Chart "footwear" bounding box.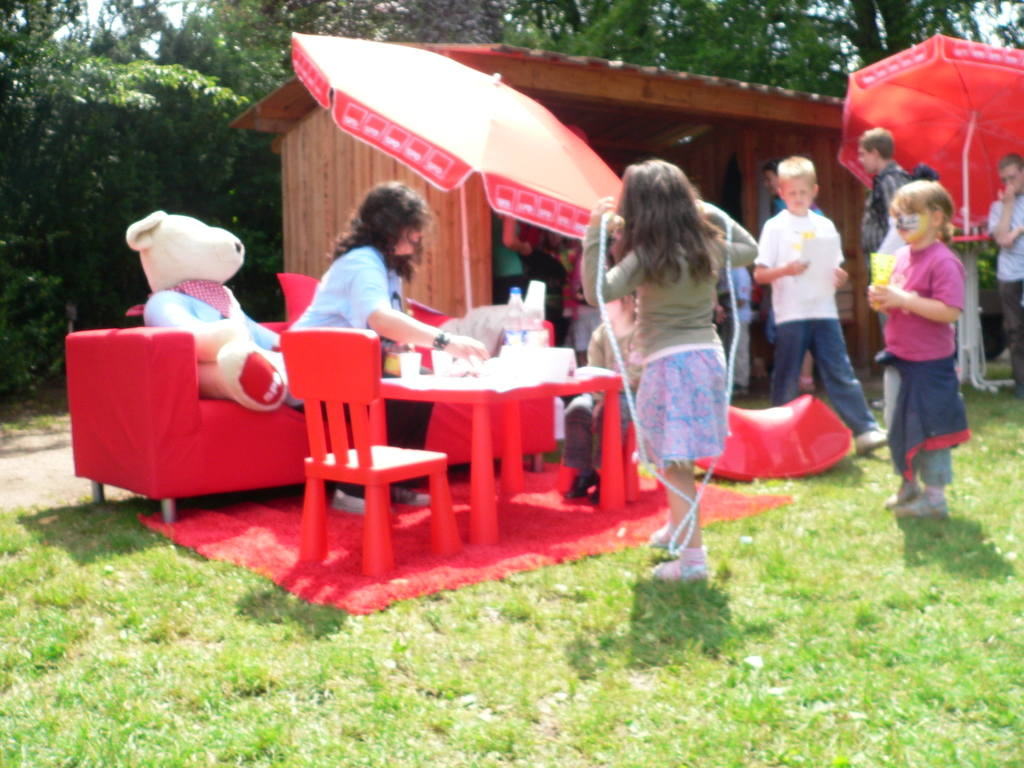
Charted: region(854, 435, 888, 459).
